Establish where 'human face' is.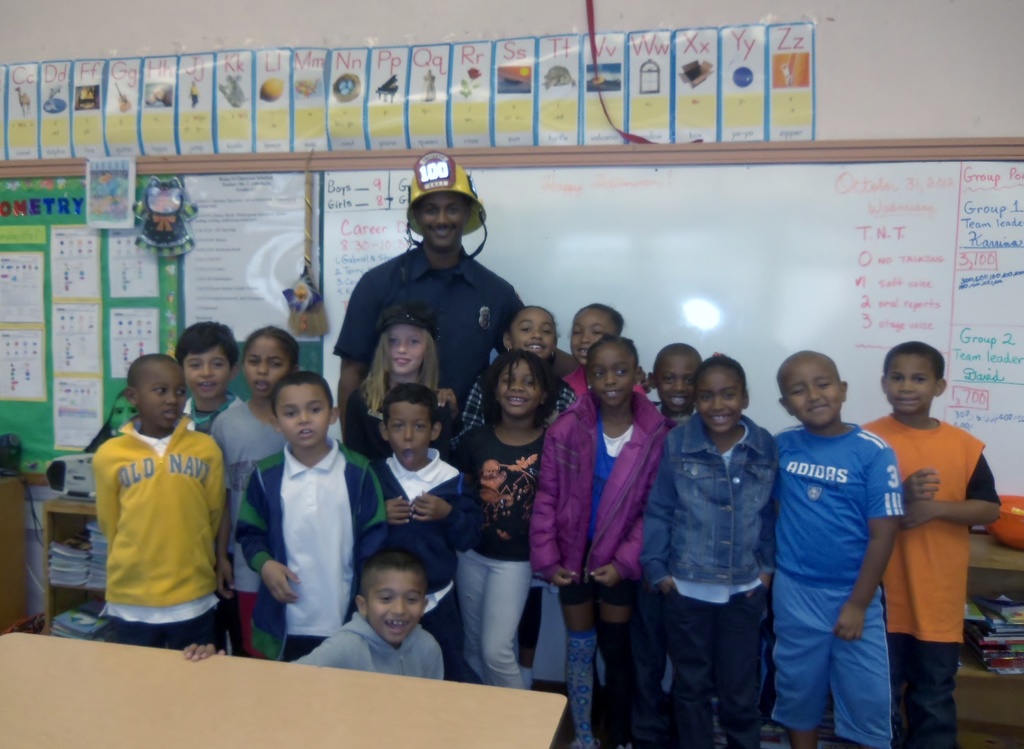
Established at rect(414, 191, 464, 251).
